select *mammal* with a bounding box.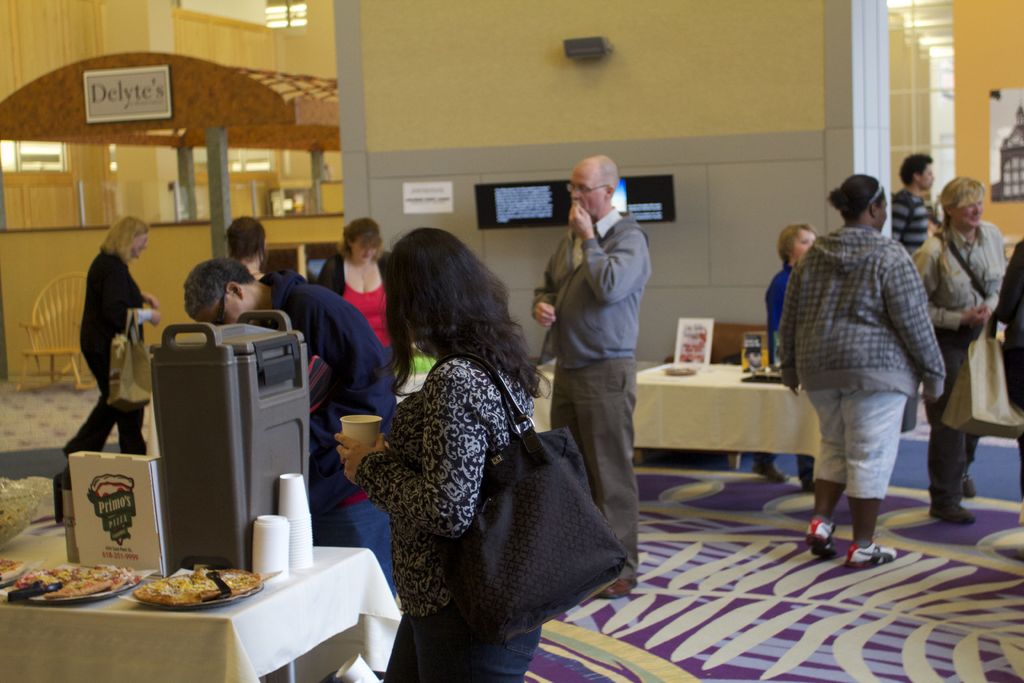
x1=65, y1=211, x2=163, y2=452.
